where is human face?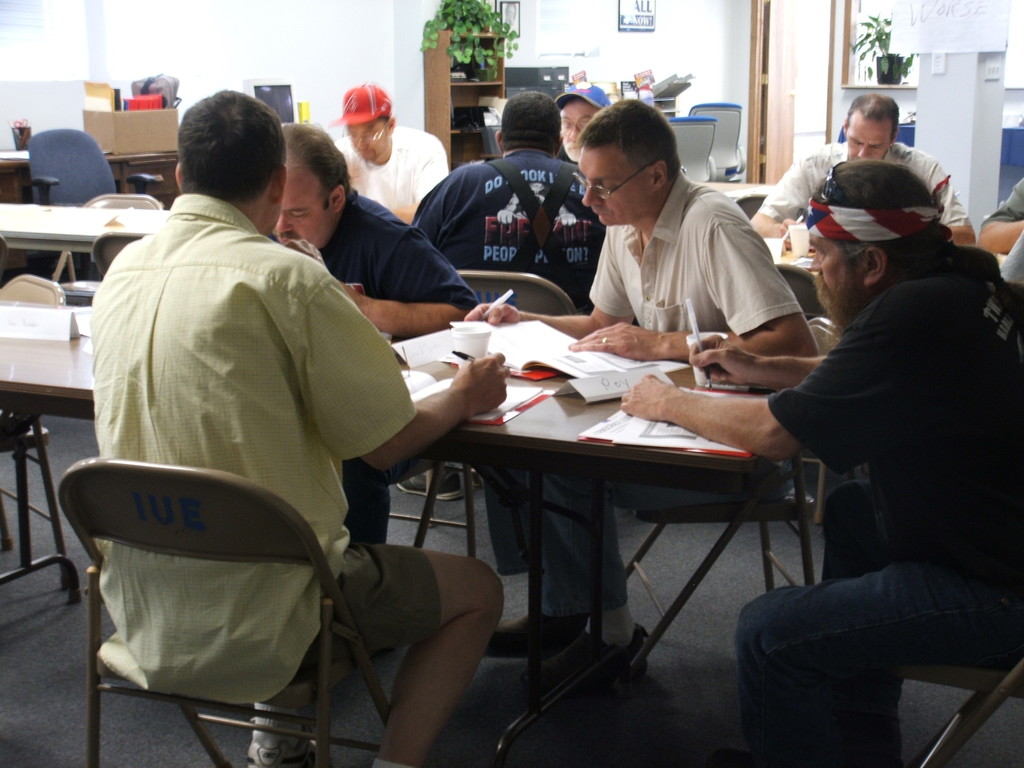
578, 146, 650, 223.
